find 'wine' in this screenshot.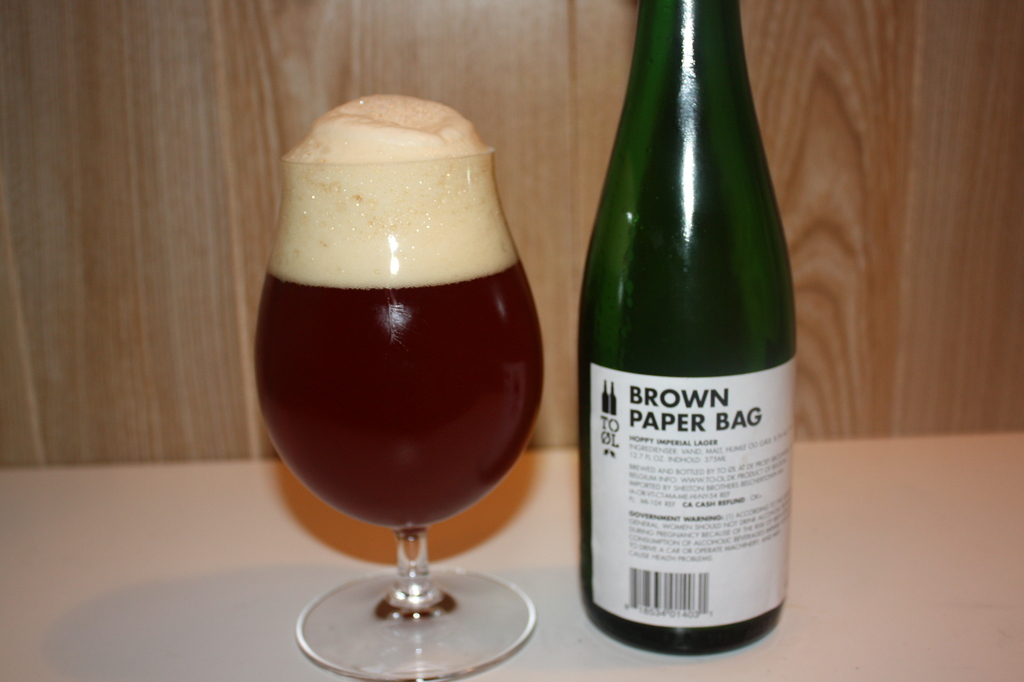
The bounding box for 'wine' is [x1=552, y1=0, x2=815, y2=651].
